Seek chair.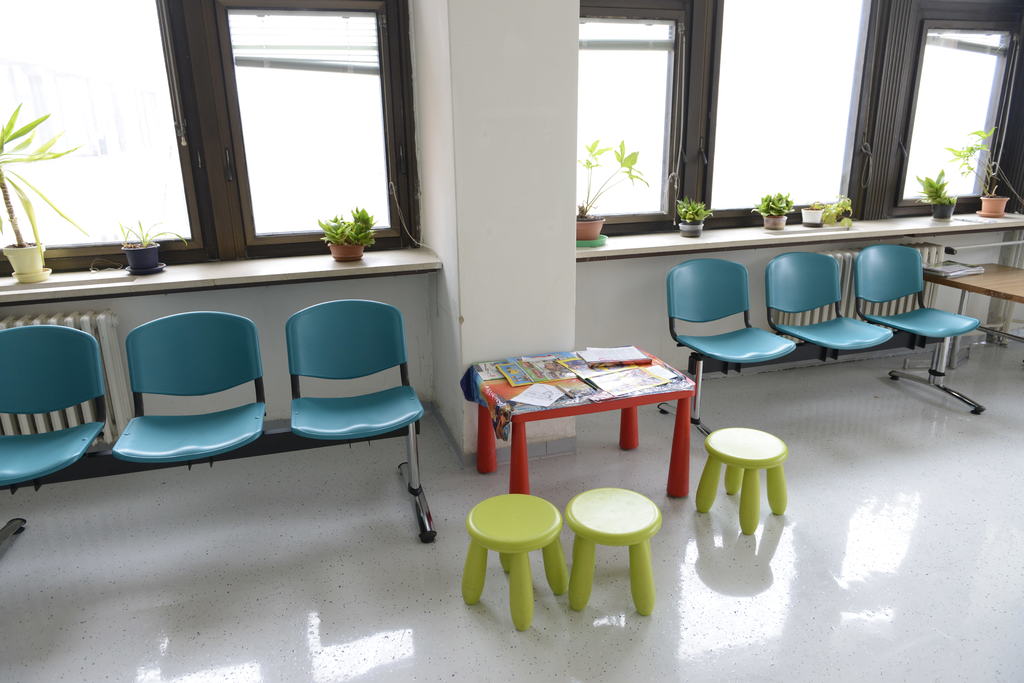
(x1=261, y1=293, x2=431, y2=542).
